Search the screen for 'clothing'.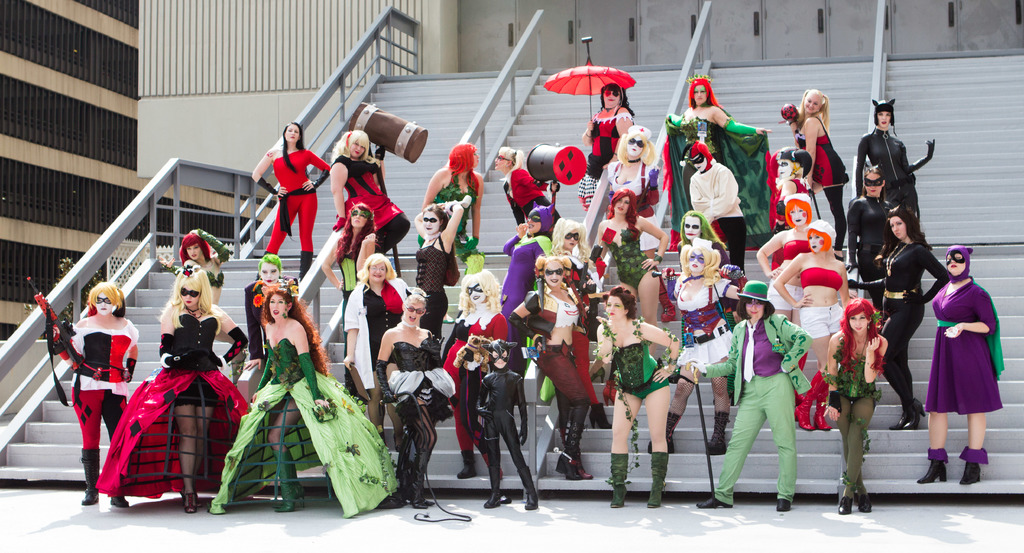
Found at (left=844, top=182, right=897, bottom=313).
